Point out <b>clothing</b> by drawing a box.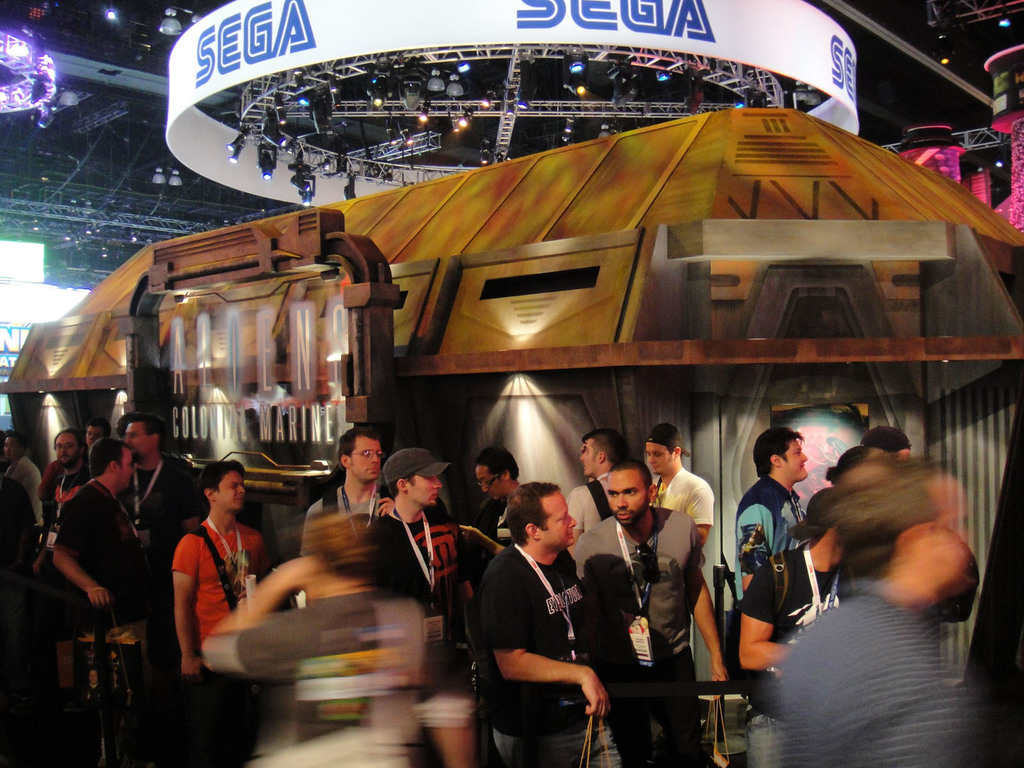
465/511/613/749.
